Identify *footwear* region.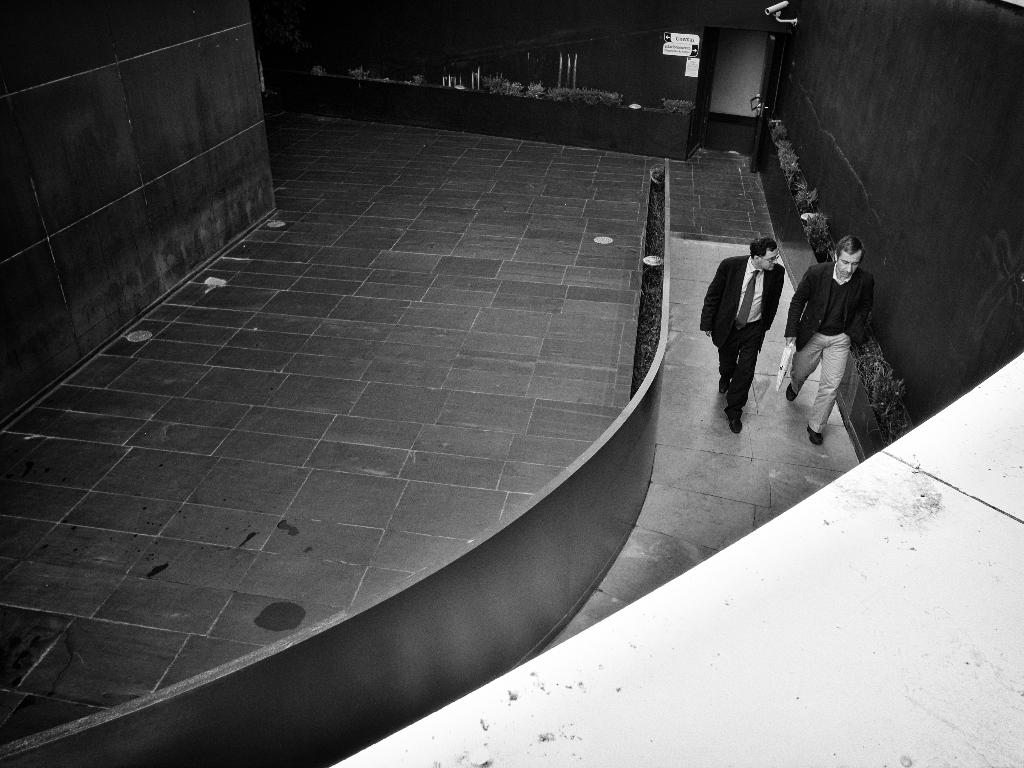
Region: x1=787 y1=383 x2=793 y2=402.
